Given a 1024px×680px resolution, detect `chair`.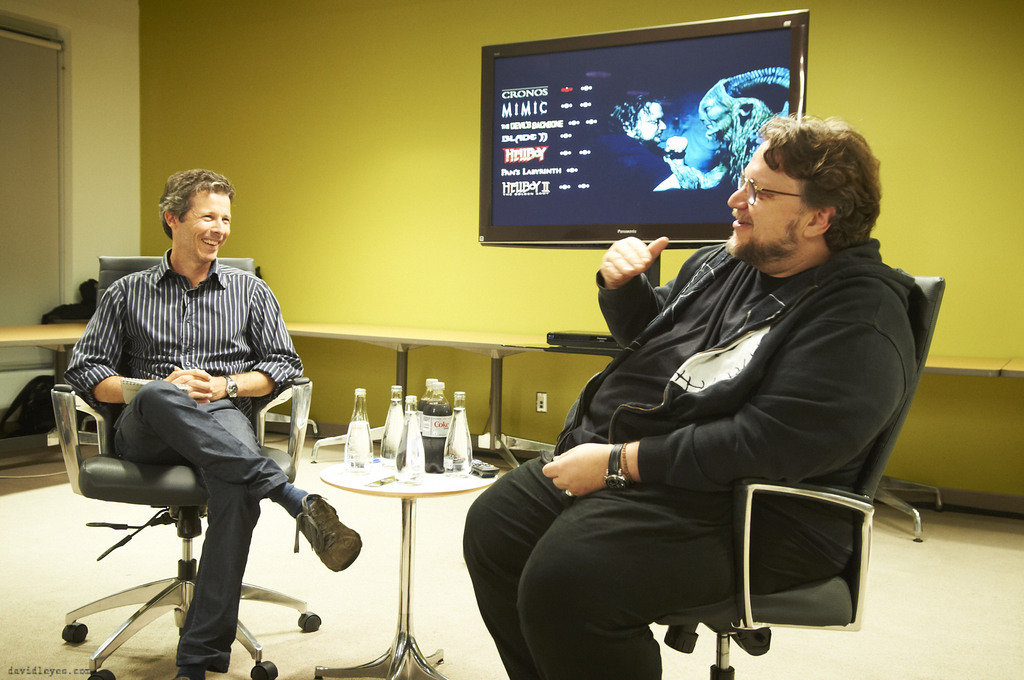
[56, 325, 328, 677].
